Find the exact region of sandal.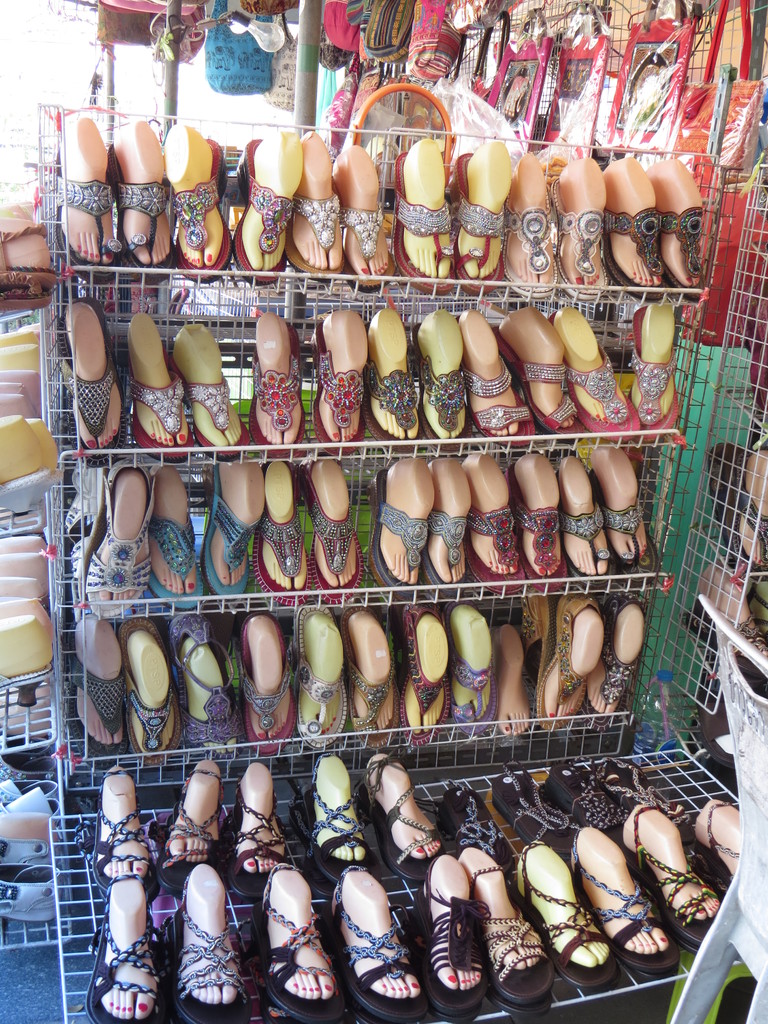
Exact region: select_region(257, 861, 338, 1023).
